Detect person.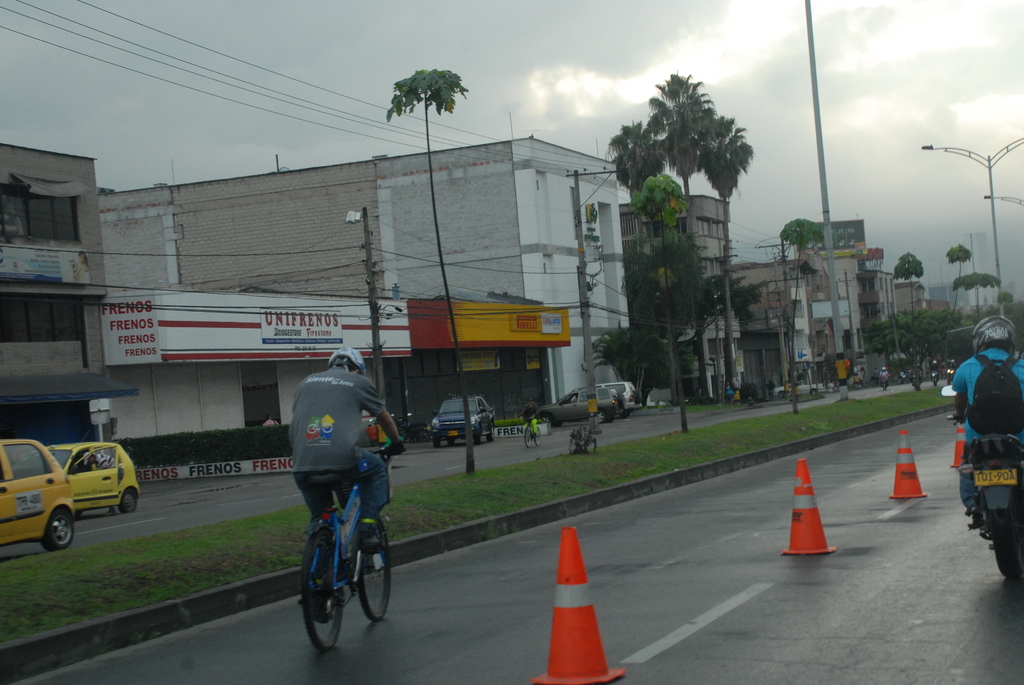
Detected at crop(522, 399, 540, 427).
